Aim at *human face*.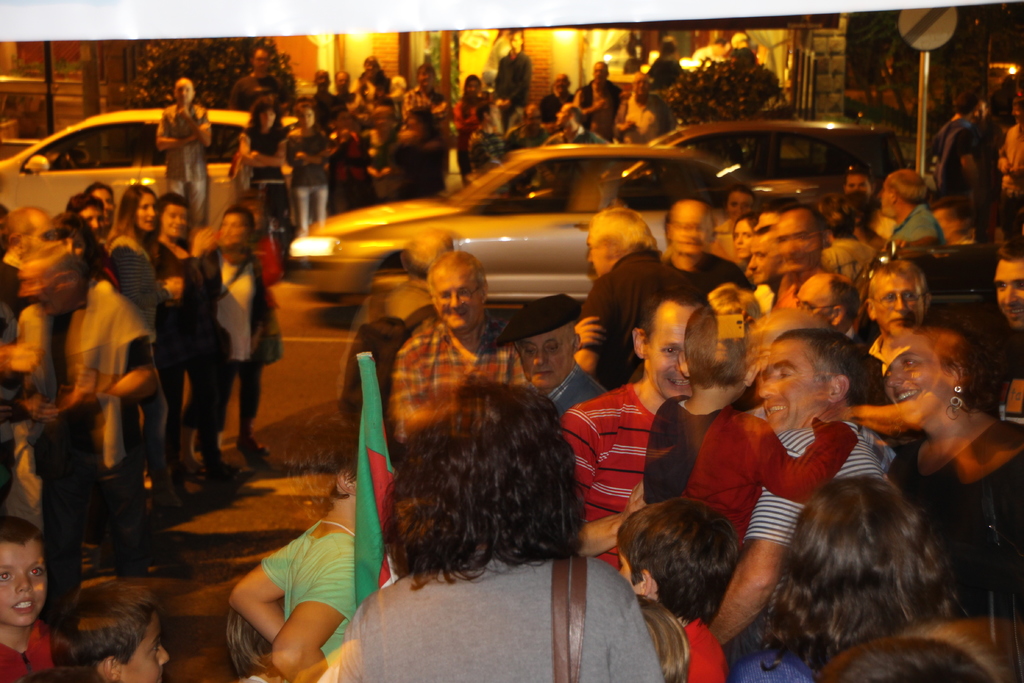
Aimed at {"left": 161, "top": 206, "right": 187, "bottom": 241}.
